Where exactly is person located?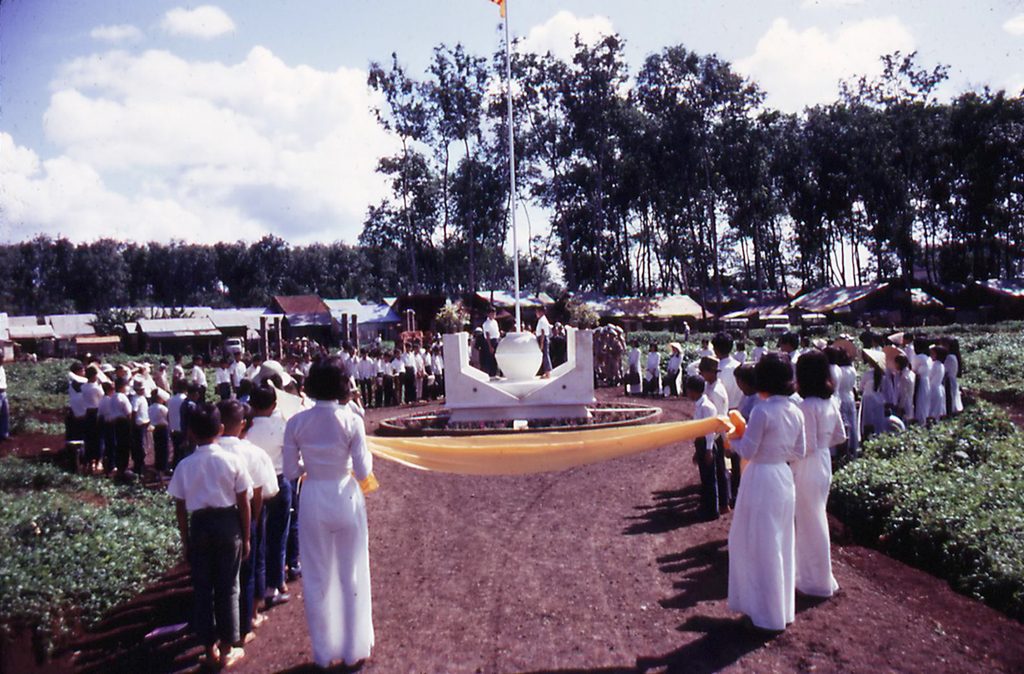
Its bounding box is (x1=709, y1=330, x2=739, y2=408).
